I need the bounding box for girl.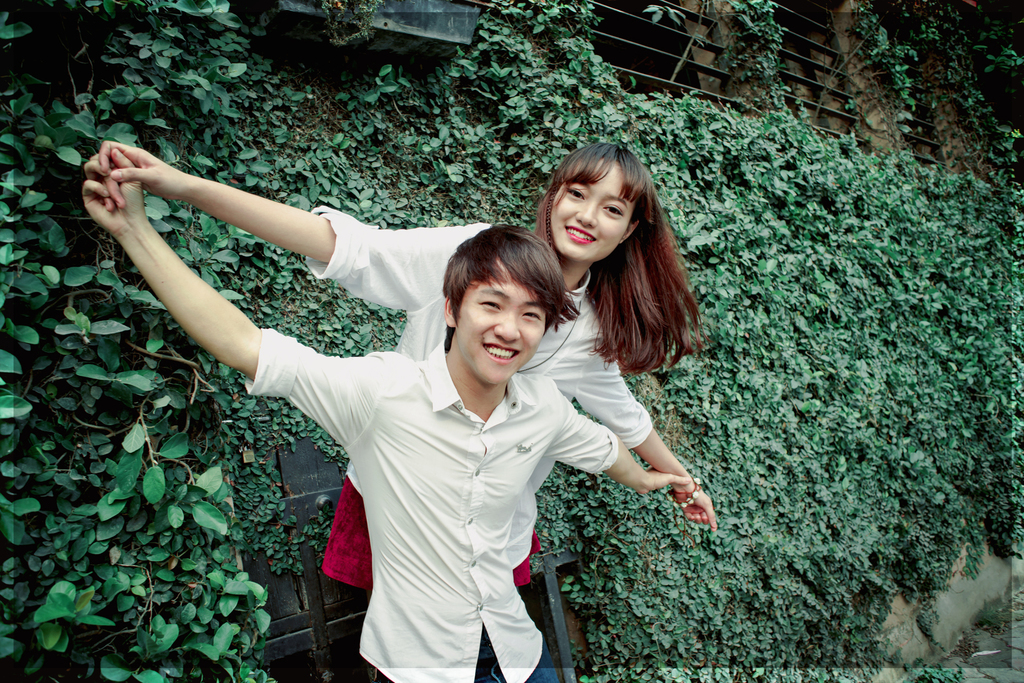
Here it is: [99, 140, 703, 682].
